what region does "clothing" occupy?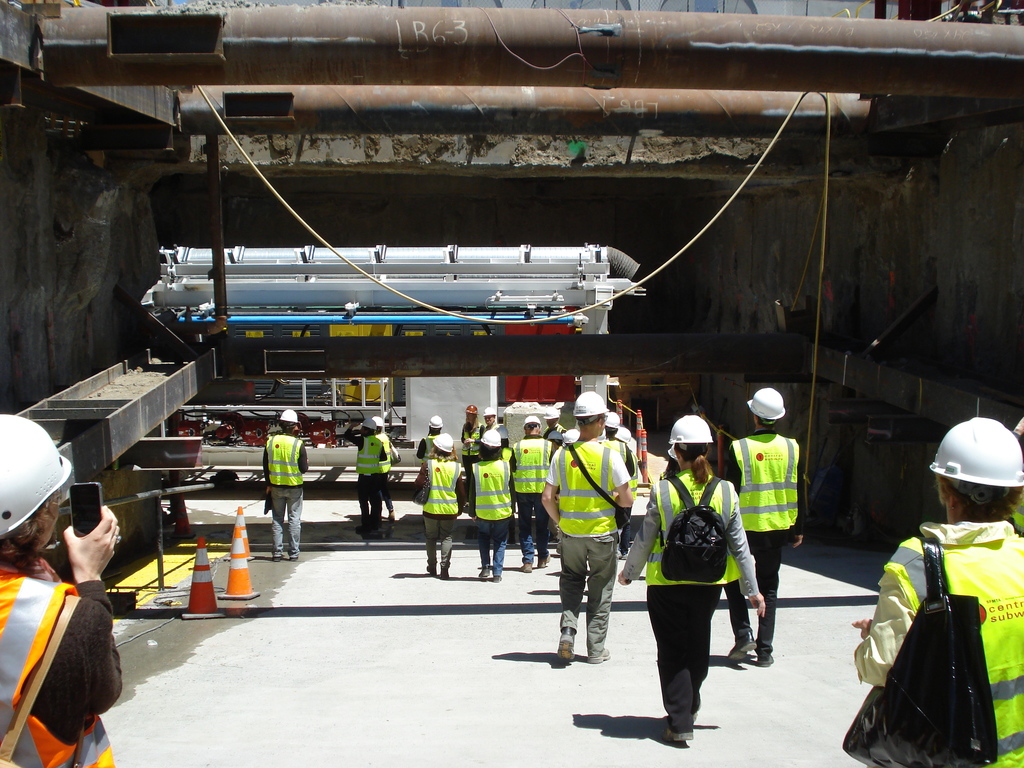
box(415, 429, 445, 471).
